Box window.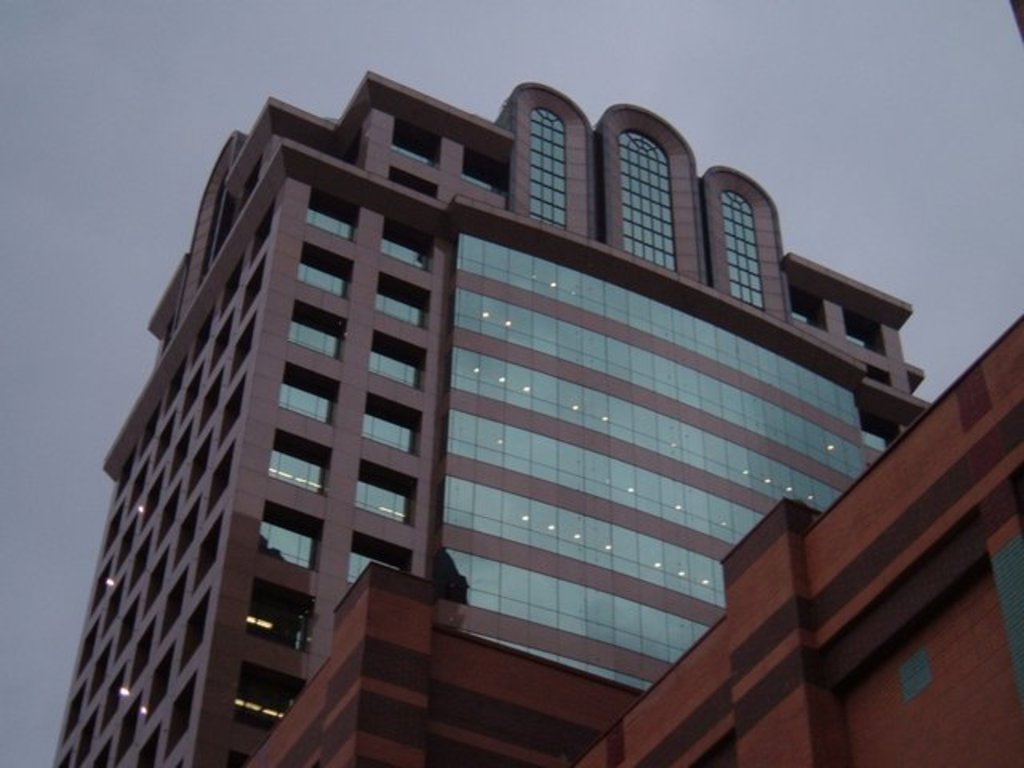
region(379, 218, 435, 274).
